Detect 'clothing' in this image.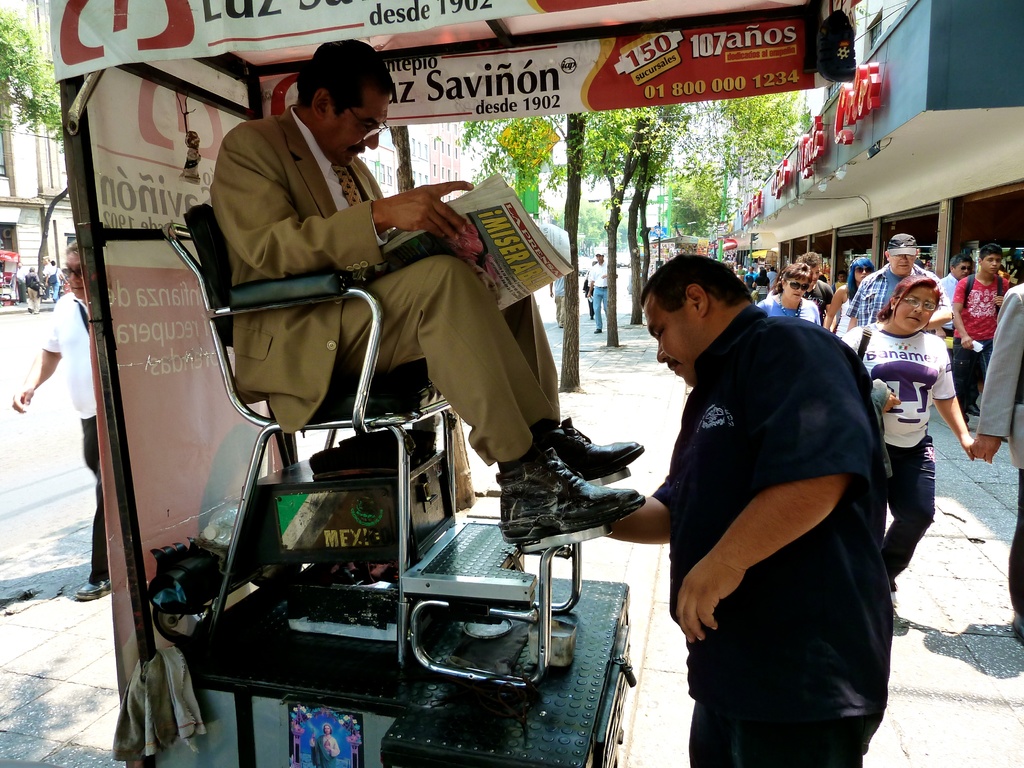
Detection: x1=840 y1=260 x2=936 y2=328.
